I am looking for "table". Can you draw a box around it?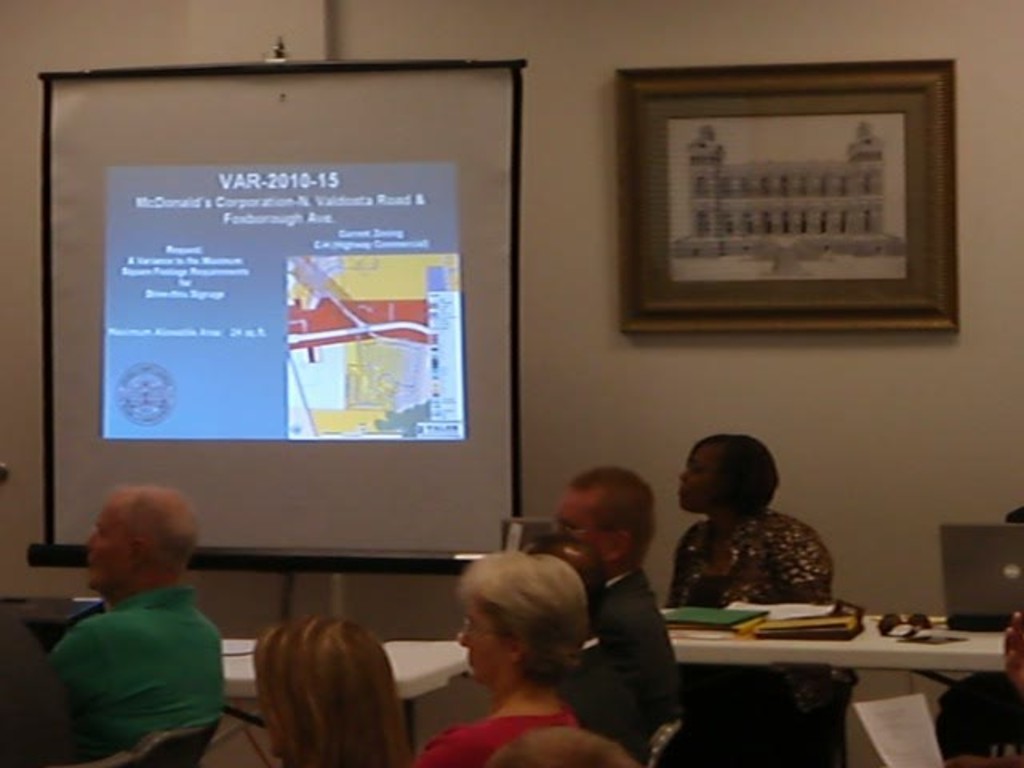
Sure, the bounding box is region(590, 597, 1018, 747).
